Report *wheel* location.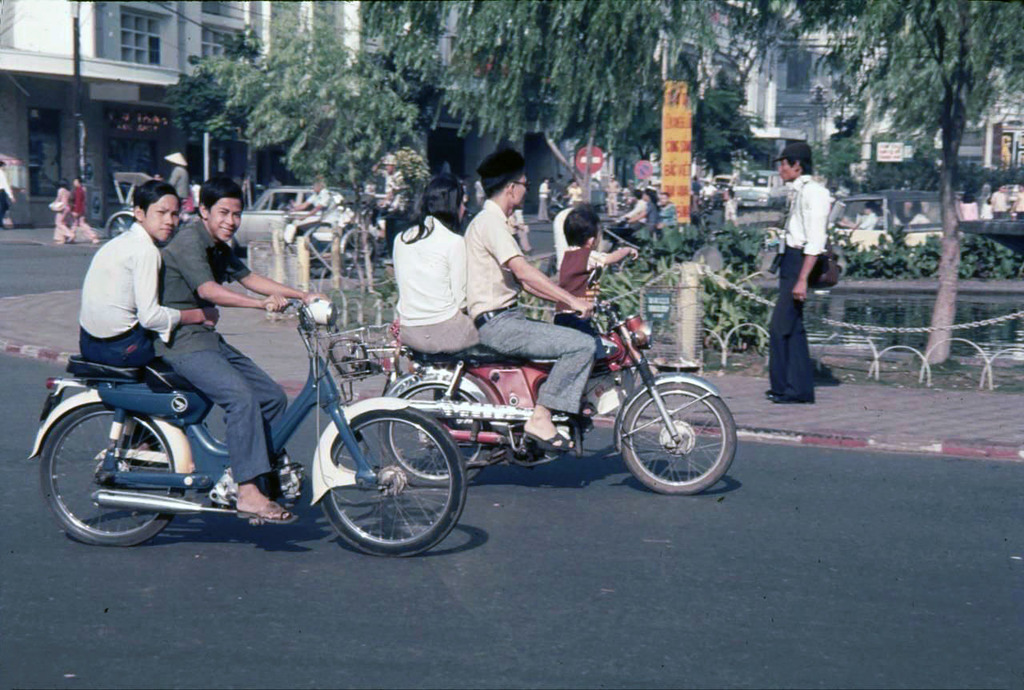
Report: 39, 405, 182, 548.
